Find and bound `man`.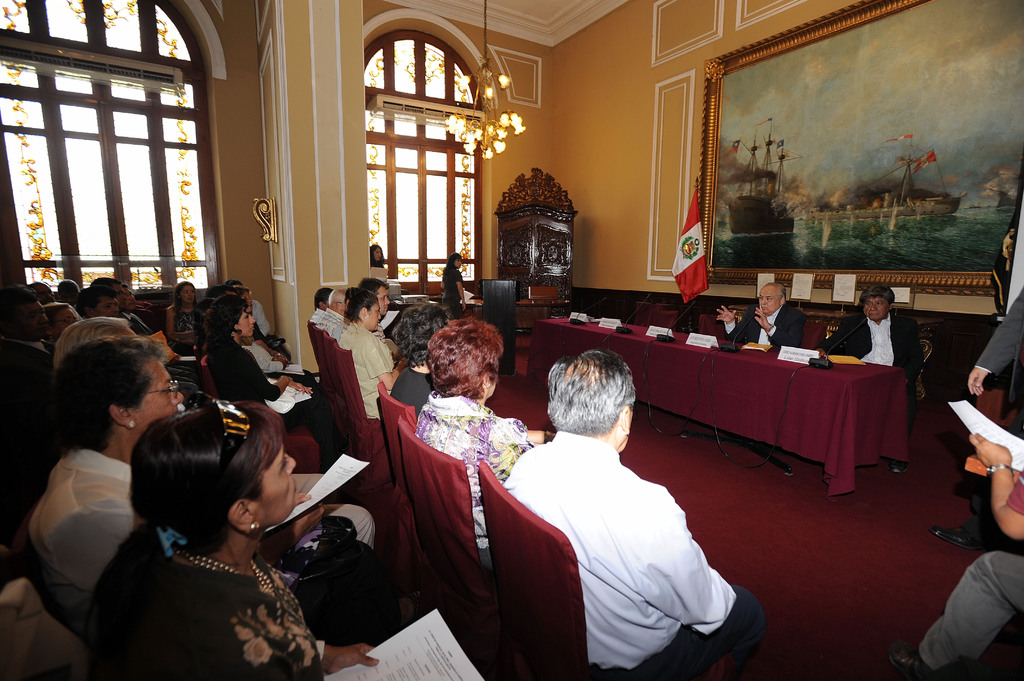
Bound: [left=0, top=284, right=58, bottom=494].
